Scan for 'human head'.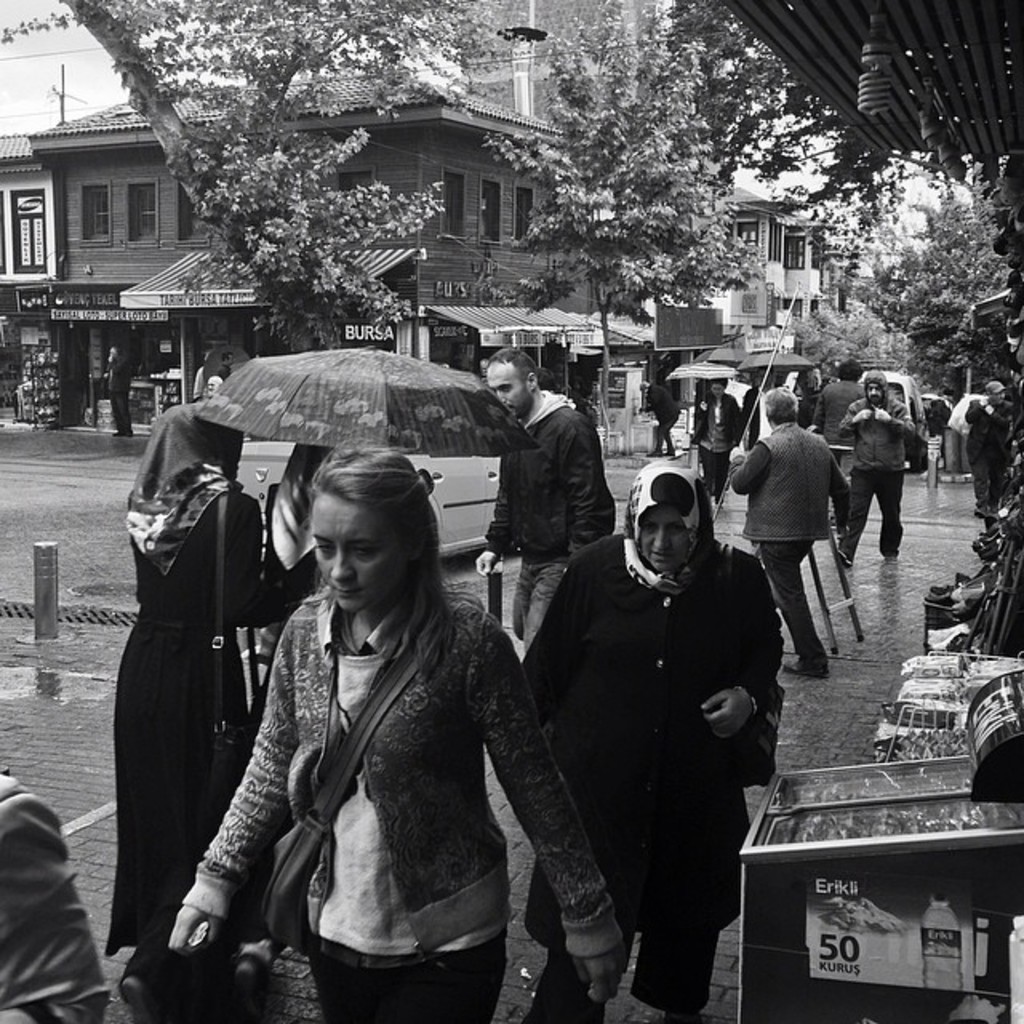
Scan result: (859,368,886,410).
